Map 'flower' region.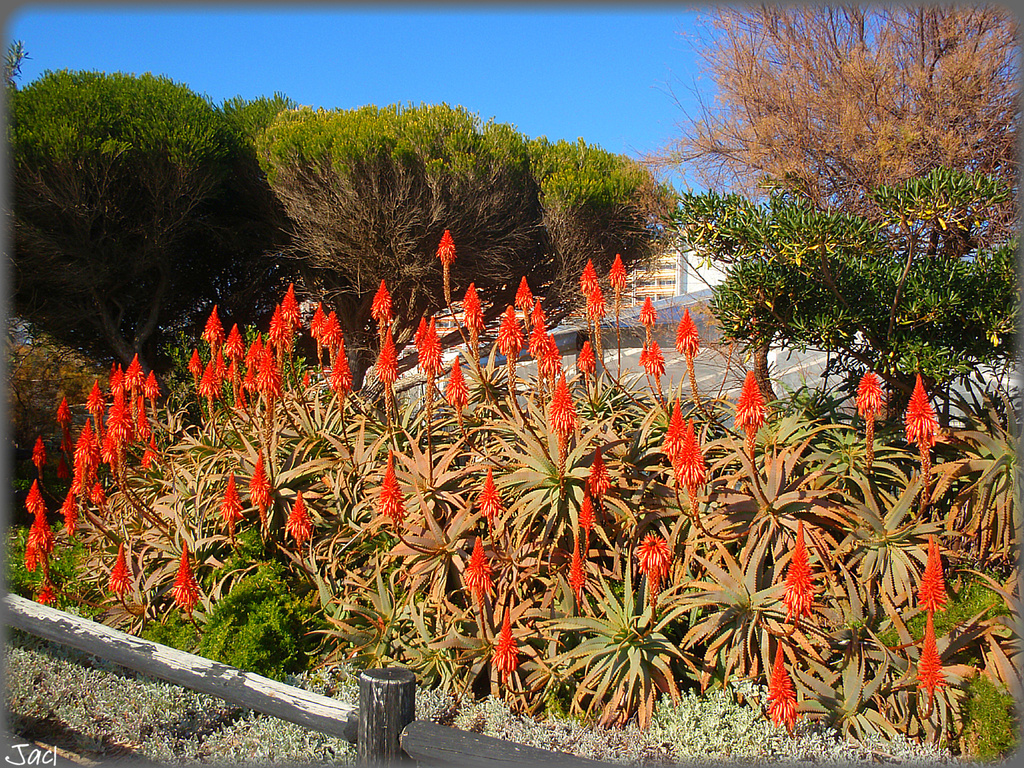
Mapped to Rect(575, 262, 600, 286).
